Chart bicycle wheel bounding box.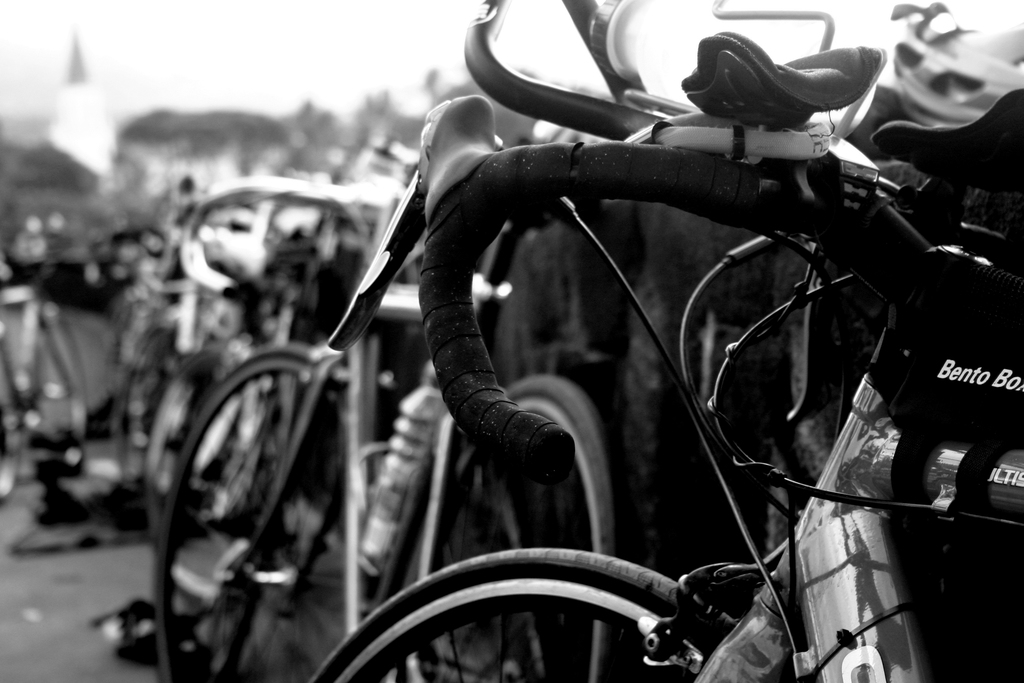
Charted: bbox=(158, 356, 308, 607).
